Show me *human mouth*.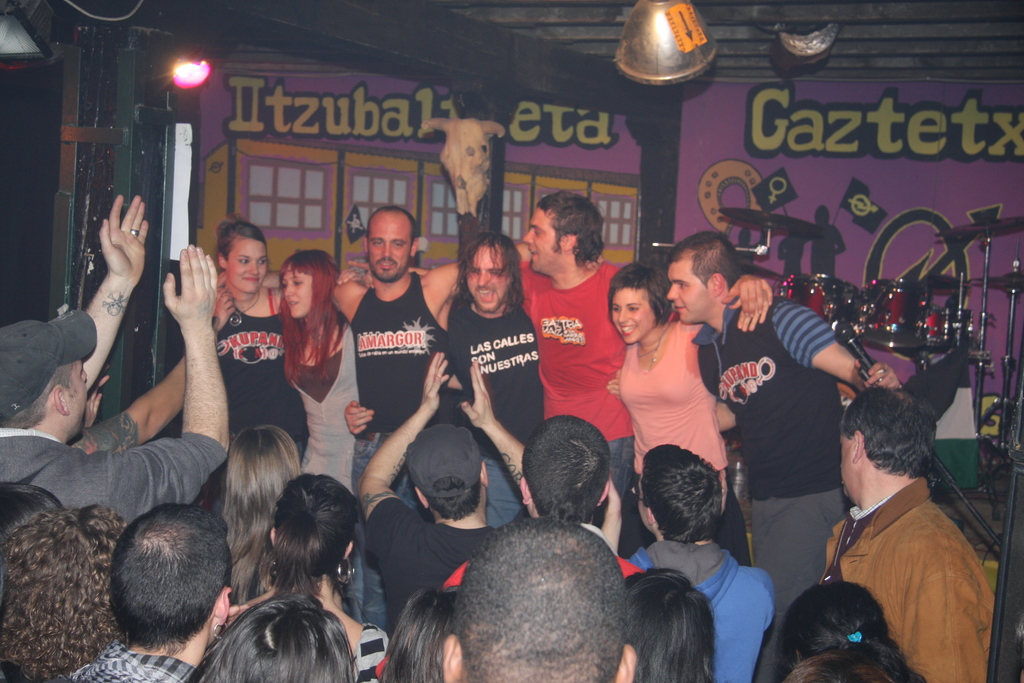
*human mouth* is here: 378 259 396 270.
